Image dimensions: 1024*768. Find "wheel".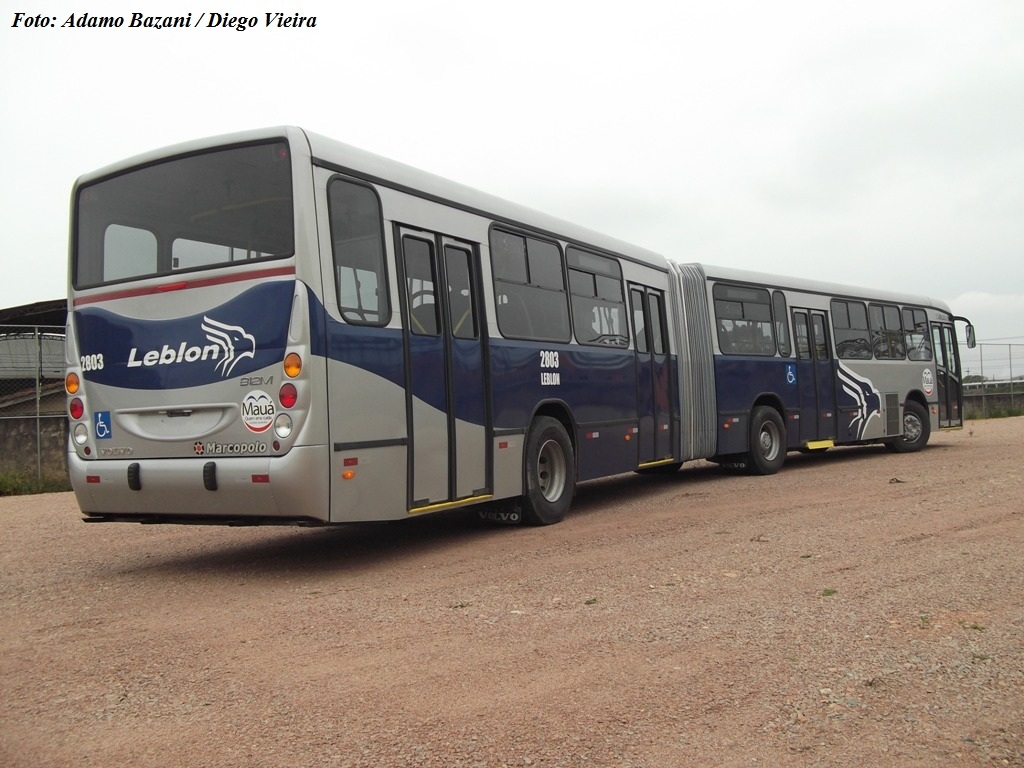
Rect(885, 398, 930, 451).
